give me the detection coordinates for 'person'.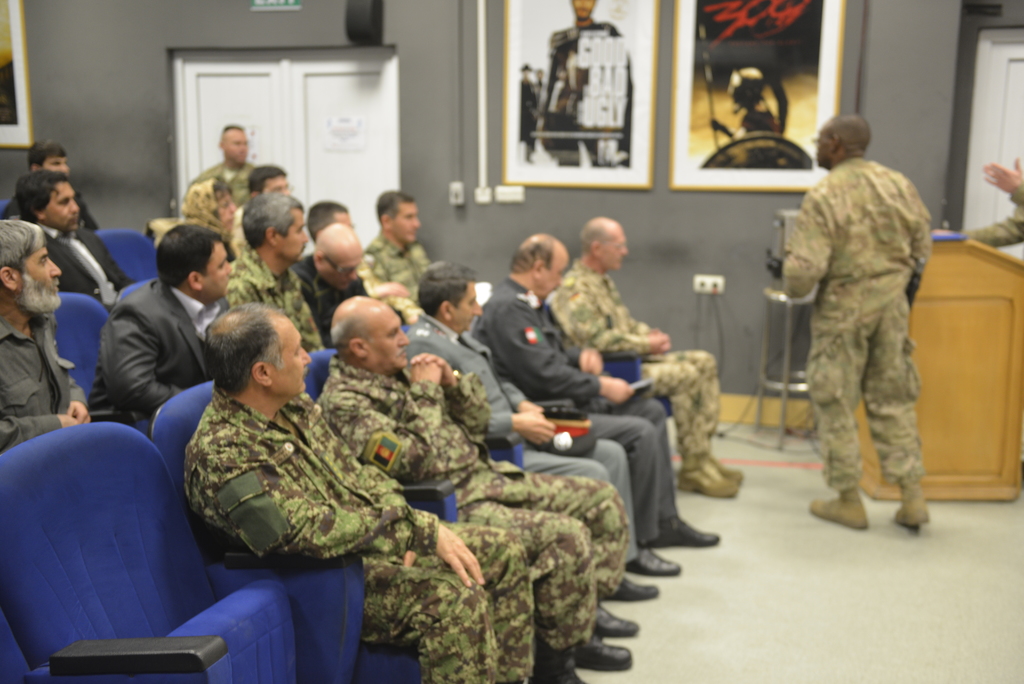
pyautogui.locateOnScreen(284, 229, 368, 345).
